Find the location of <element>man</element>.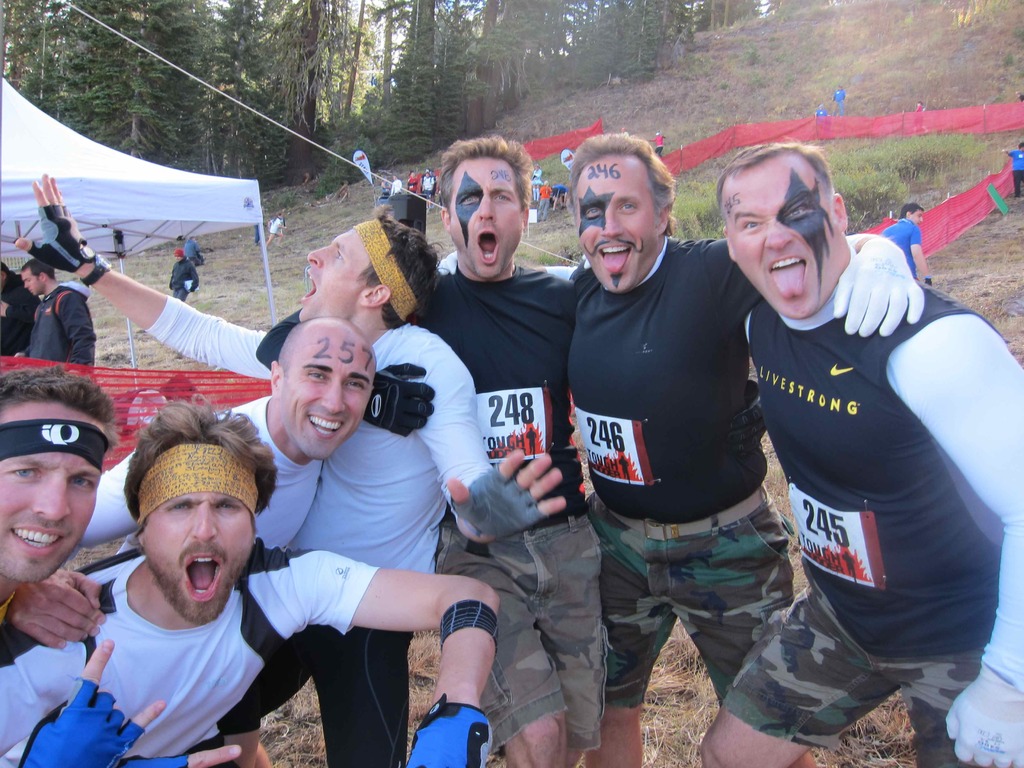
Location: (x1=883, y1=200, x2=934, y2=294).
